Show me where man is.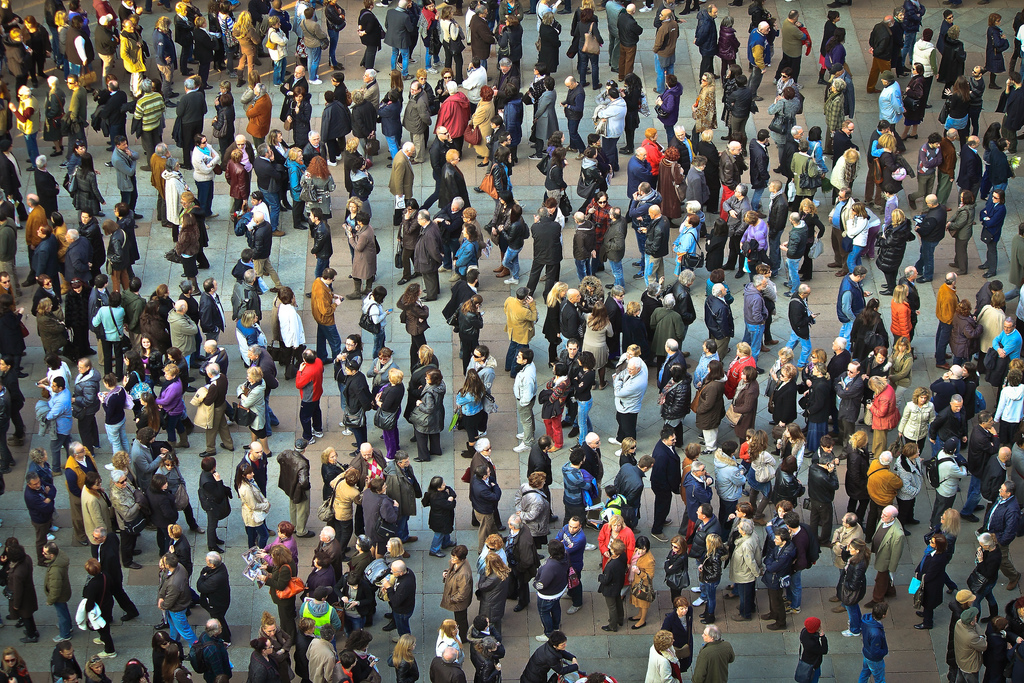
man is at x1=691 y1=4 x2=720 y2=83.
